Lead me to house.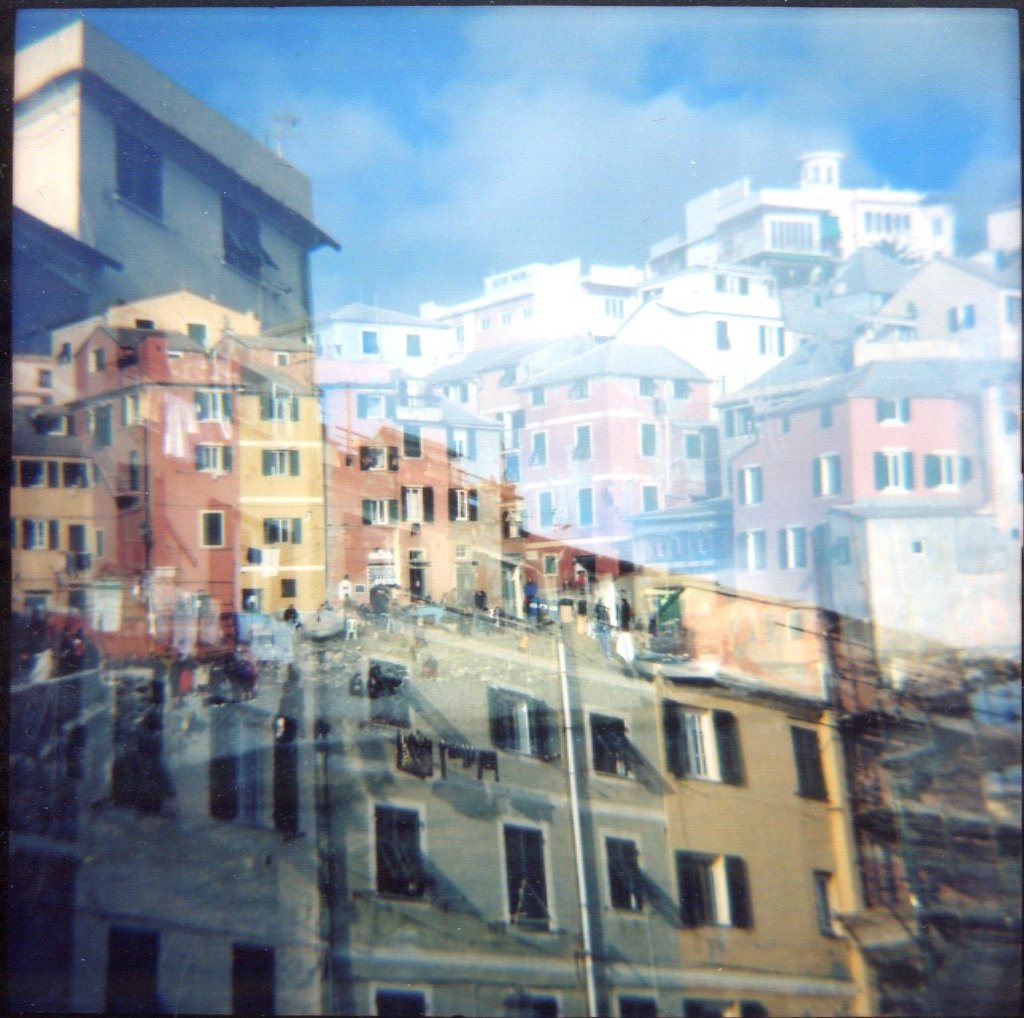
Lead to [left=586, top=262, right=800, bottom=405].
